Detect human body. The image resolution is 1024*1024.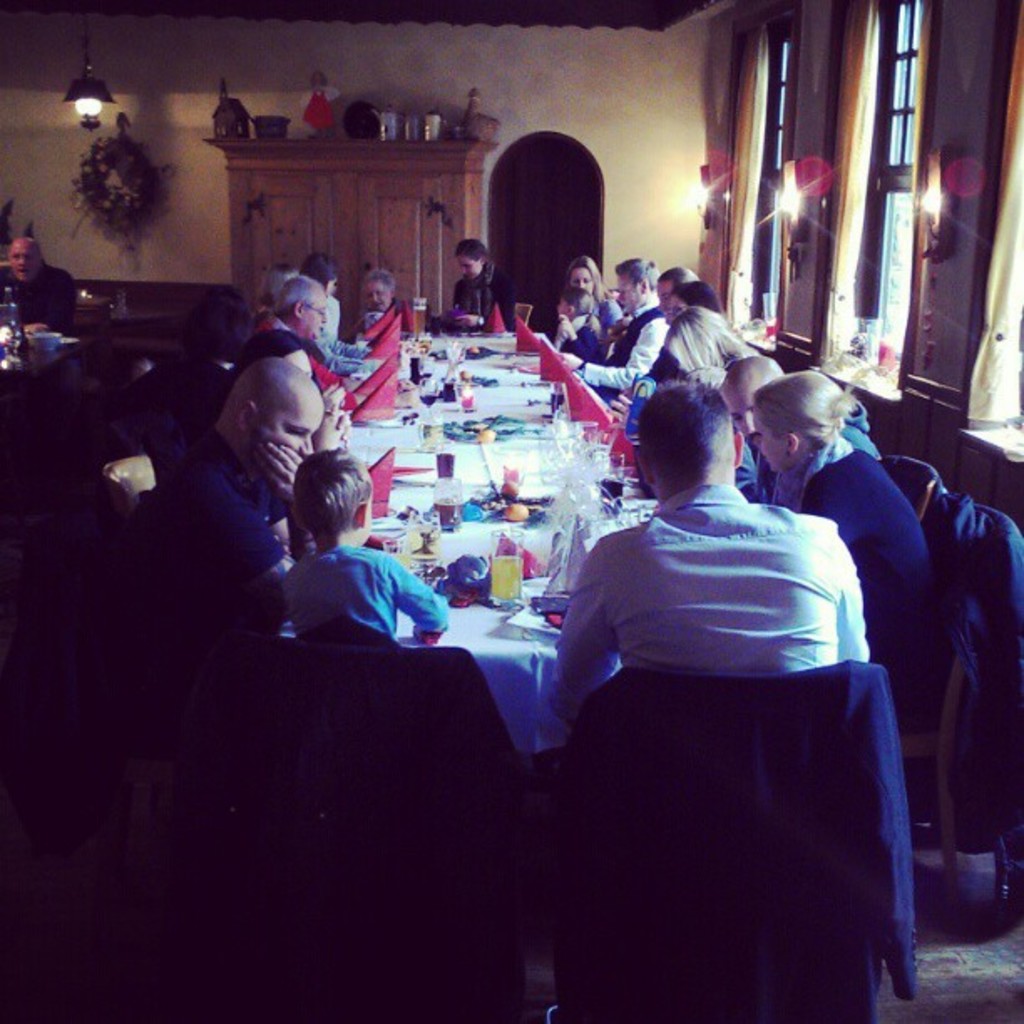
<bbox>561, 251, 624, 356</bbox>.
